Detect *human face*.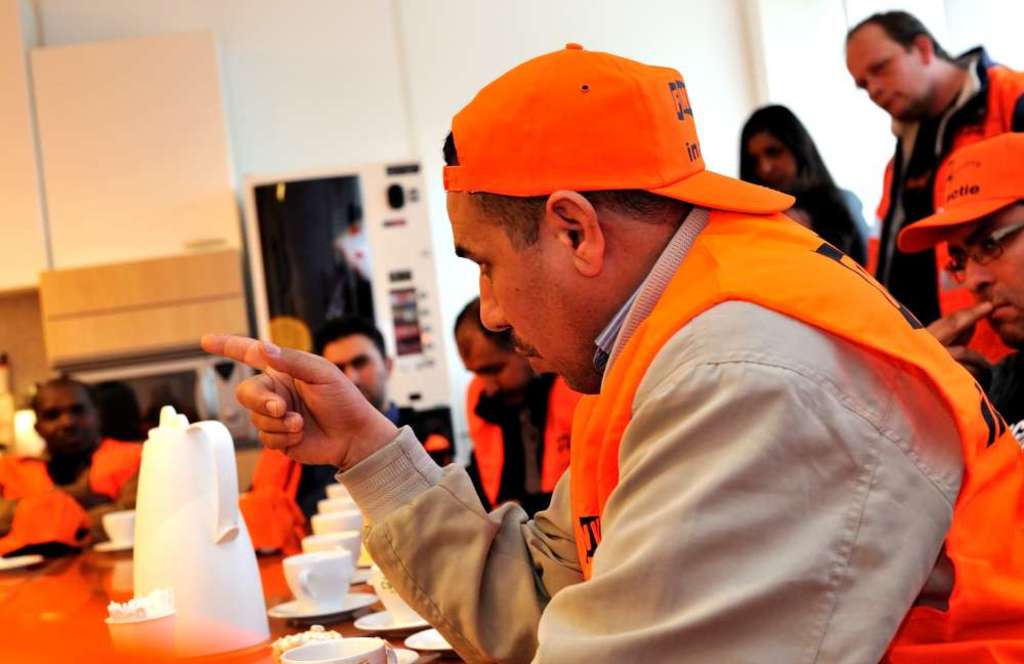
Detected at 321:335:384:409.
